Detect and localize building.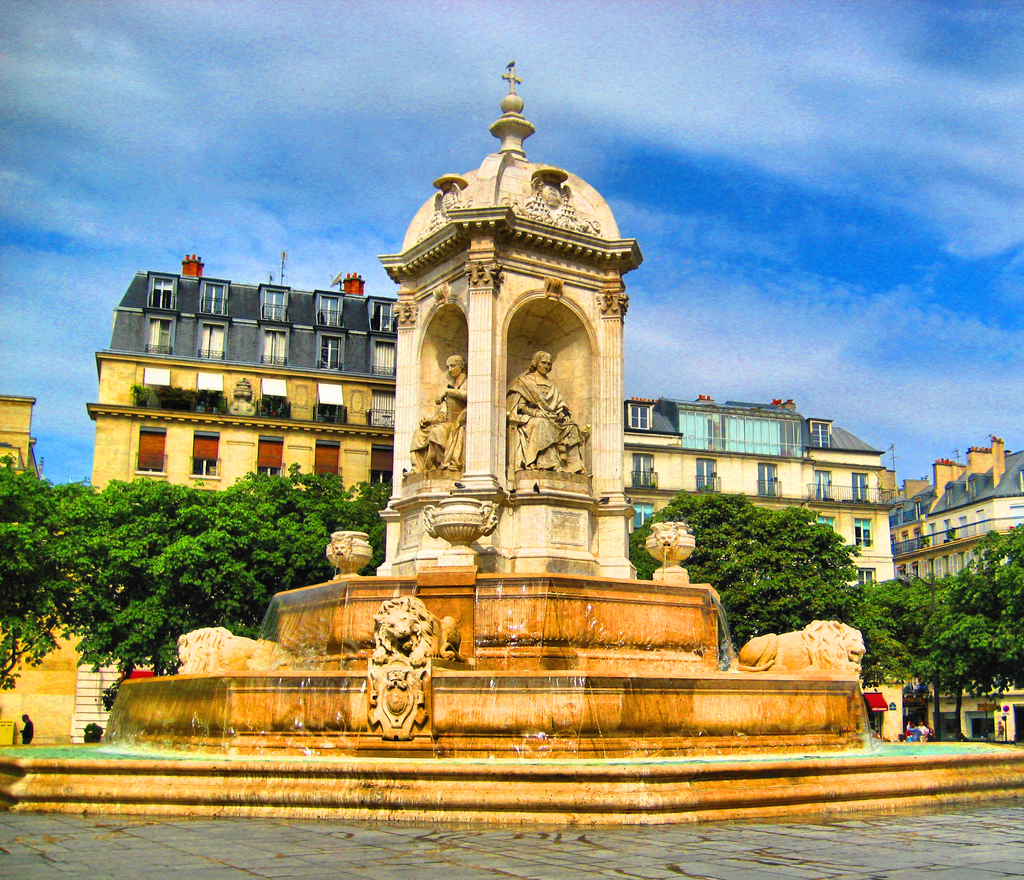
Localized at pyautogui.locateOnScreen(86, 255, 395, 500).
